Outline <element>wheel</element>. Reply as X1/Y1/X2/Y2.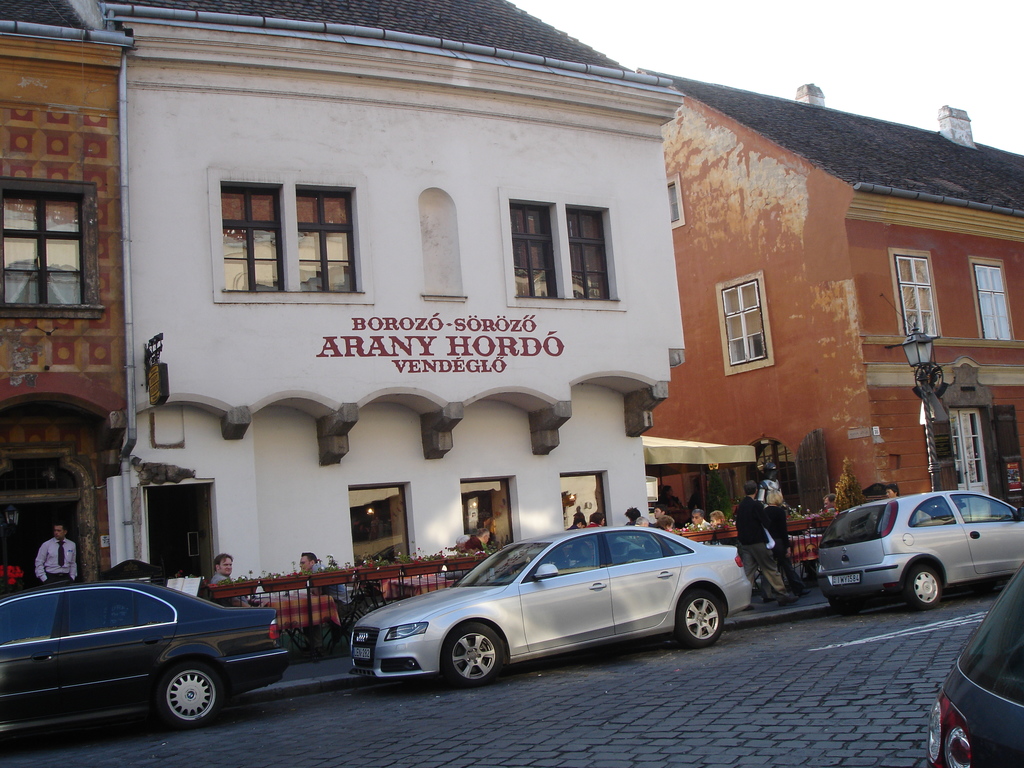
911/563/947/607.
